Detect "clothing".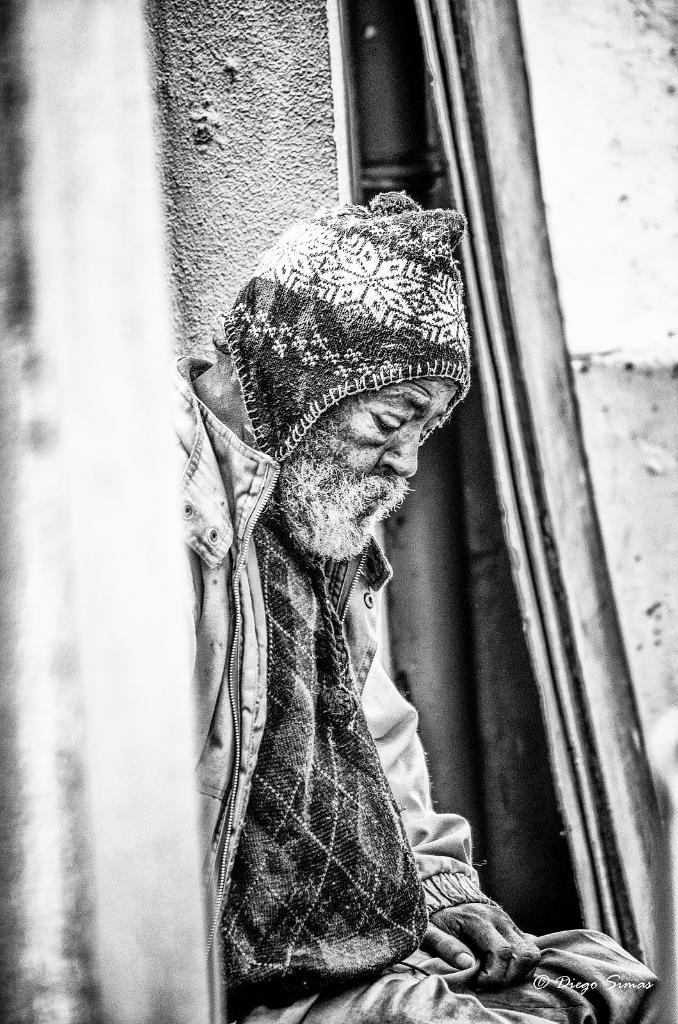
Detected at box=[163, 353, 492, 1002].
